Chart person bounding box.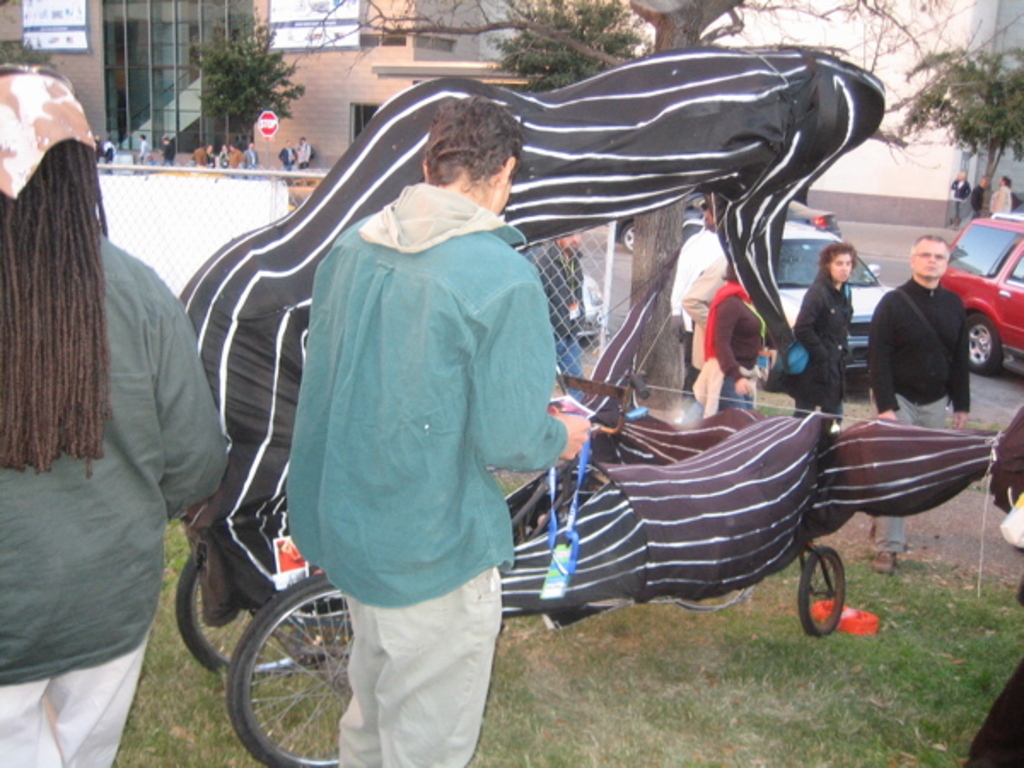
Charted: (x1=237, y1=138, x2=261, y2=171).
